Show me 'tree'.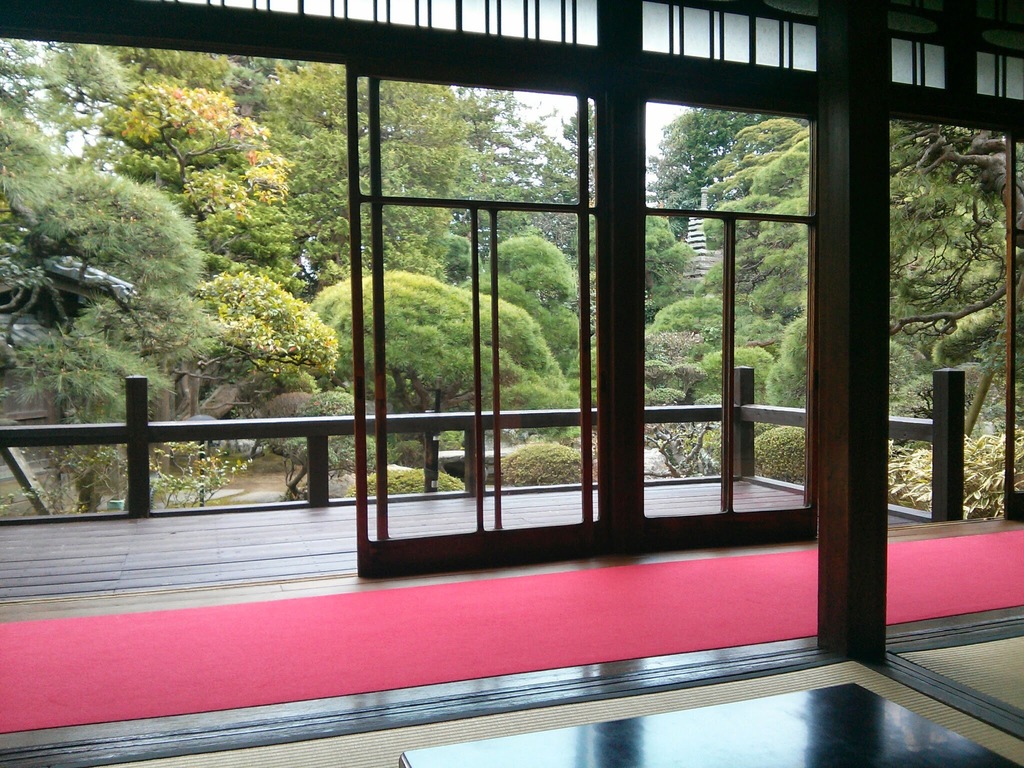
'tree' is here: (550, 97, 600, 223).
